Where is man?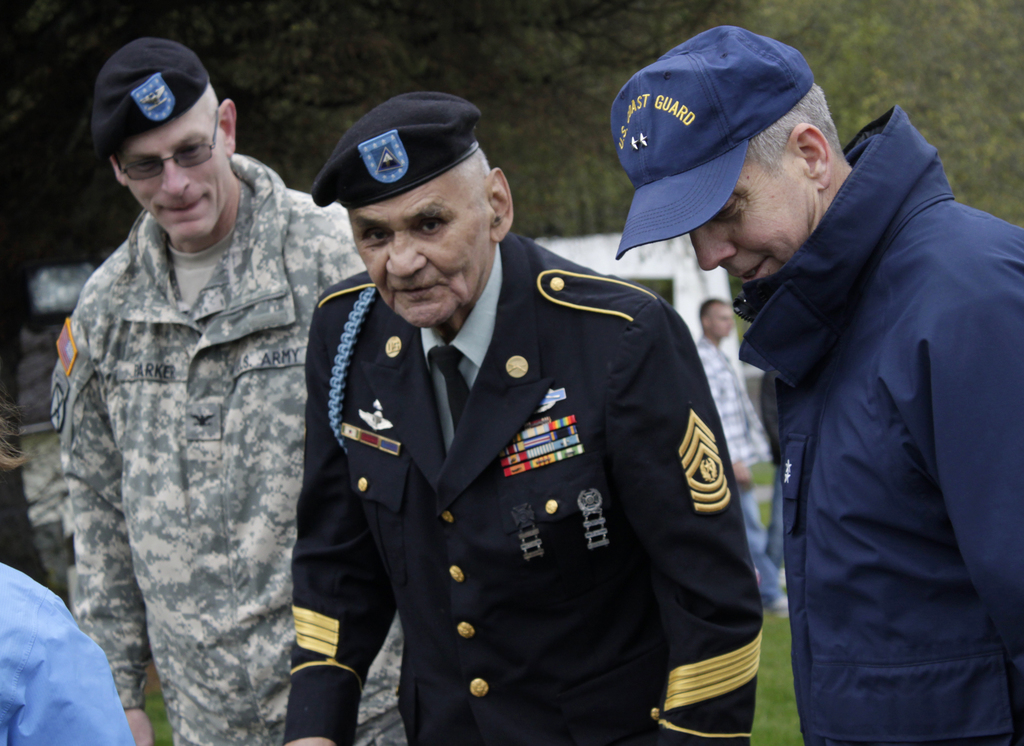
266,15,722,745.
